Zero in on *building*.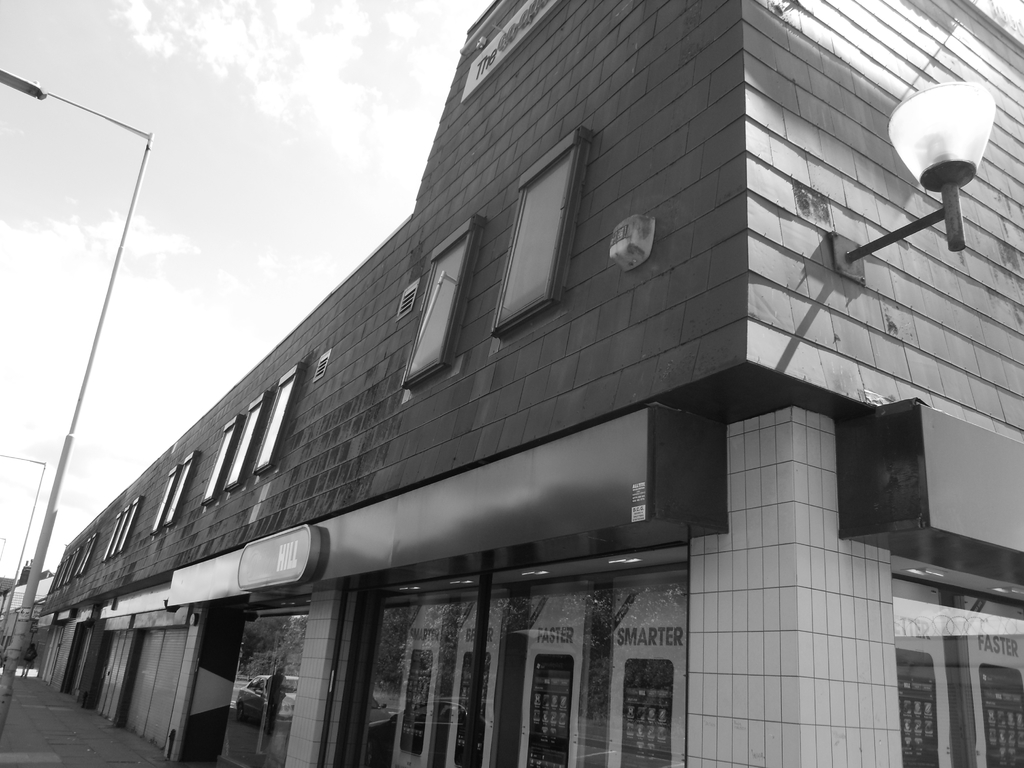
Zeroed in: [37,0,1023,767].
